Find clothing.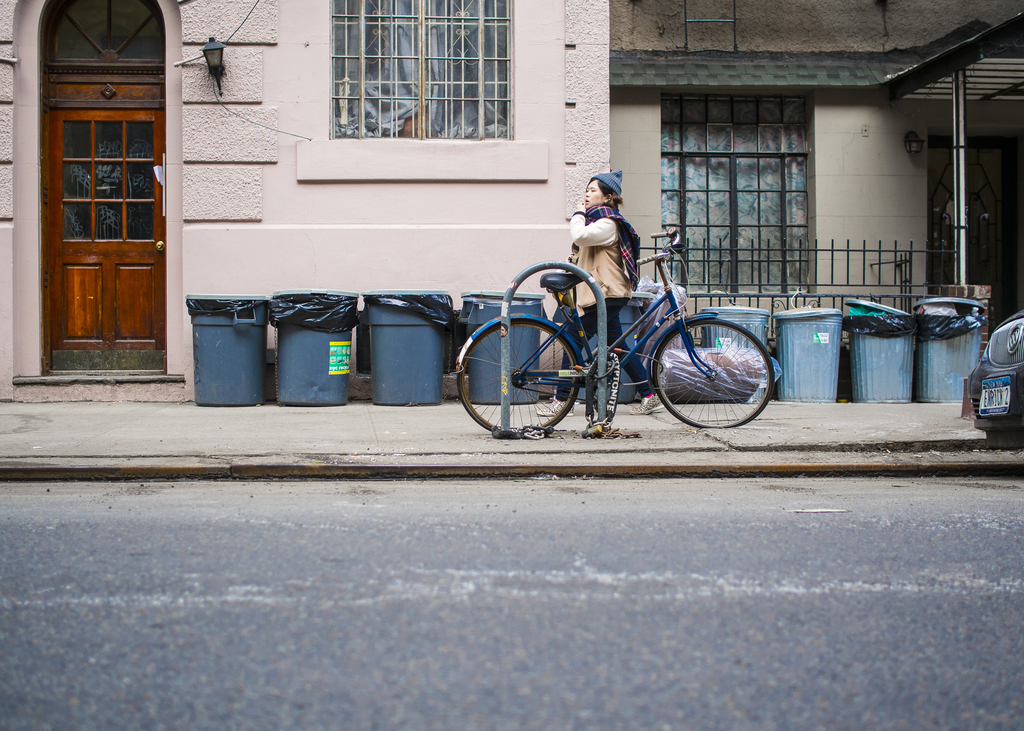
{"left": 552, "top": 204, "right": 656, "bottom": 402}.
